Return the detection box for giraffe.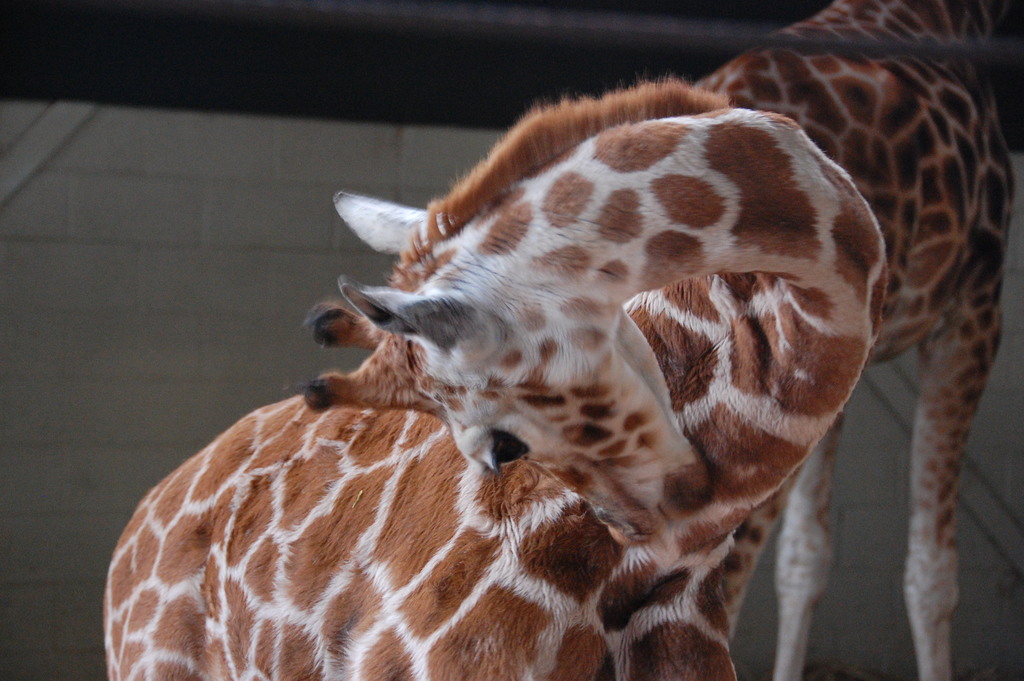
(left=676, top=0, right=1023, bottom=680).
